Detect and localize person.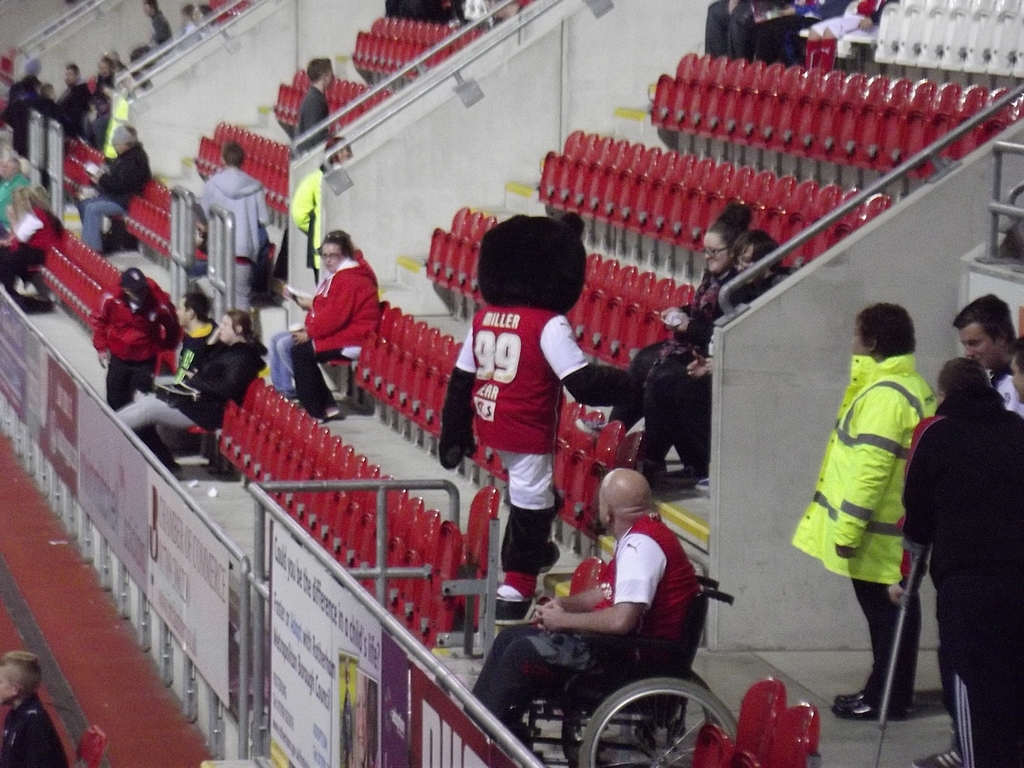
Localized at <region>129, 0, 177, 87</region>.
